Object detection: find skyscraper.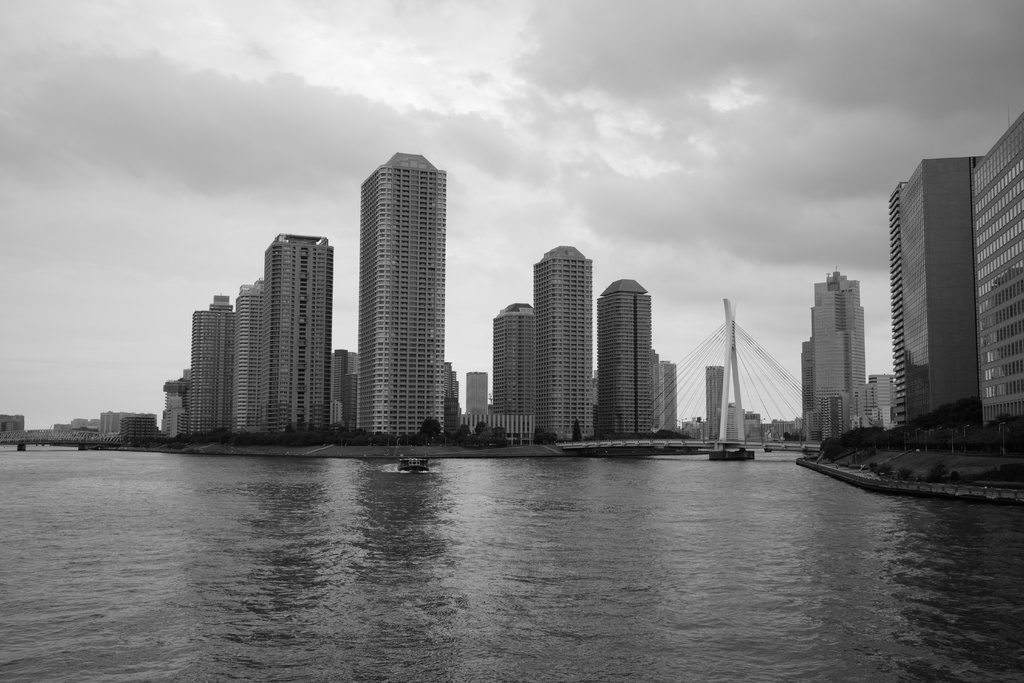
Rect(228, 281, 264, 438).
